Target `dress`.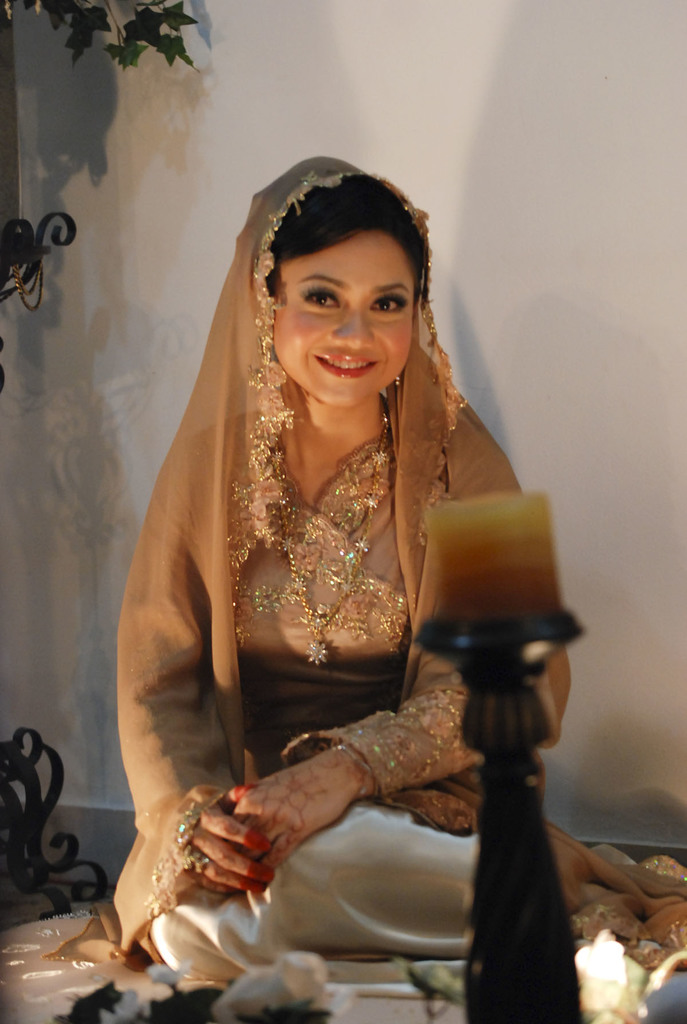
Target region: pyautogui.locateOnScreen(111, 149, 686, 995).
